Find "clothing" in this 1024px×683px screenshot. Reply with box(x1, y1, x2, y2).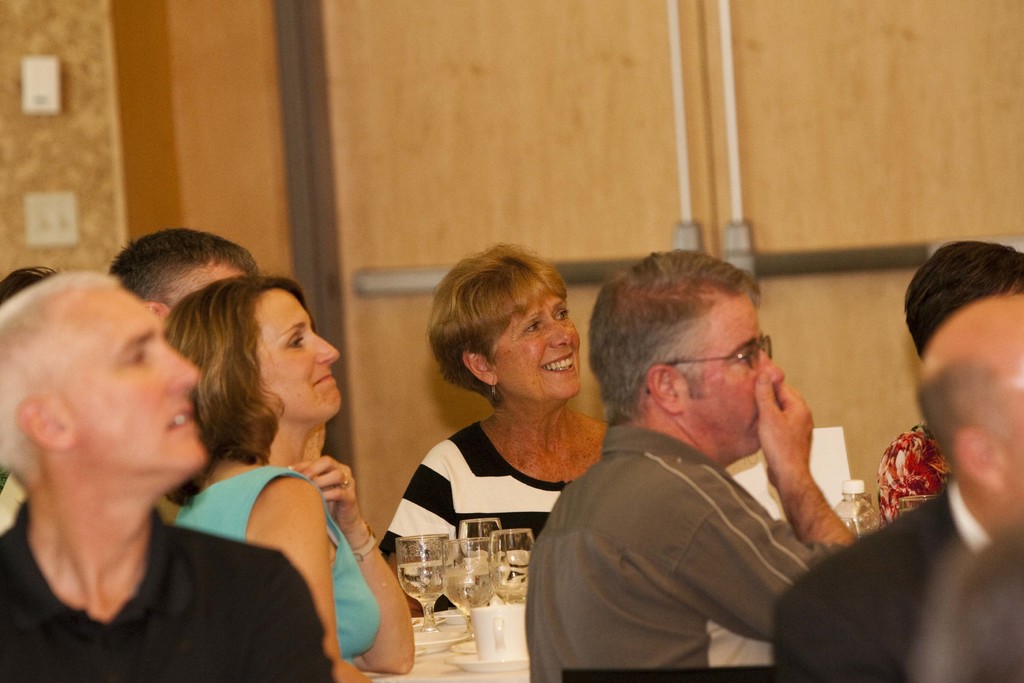
box(876, 425, 947, 523).
